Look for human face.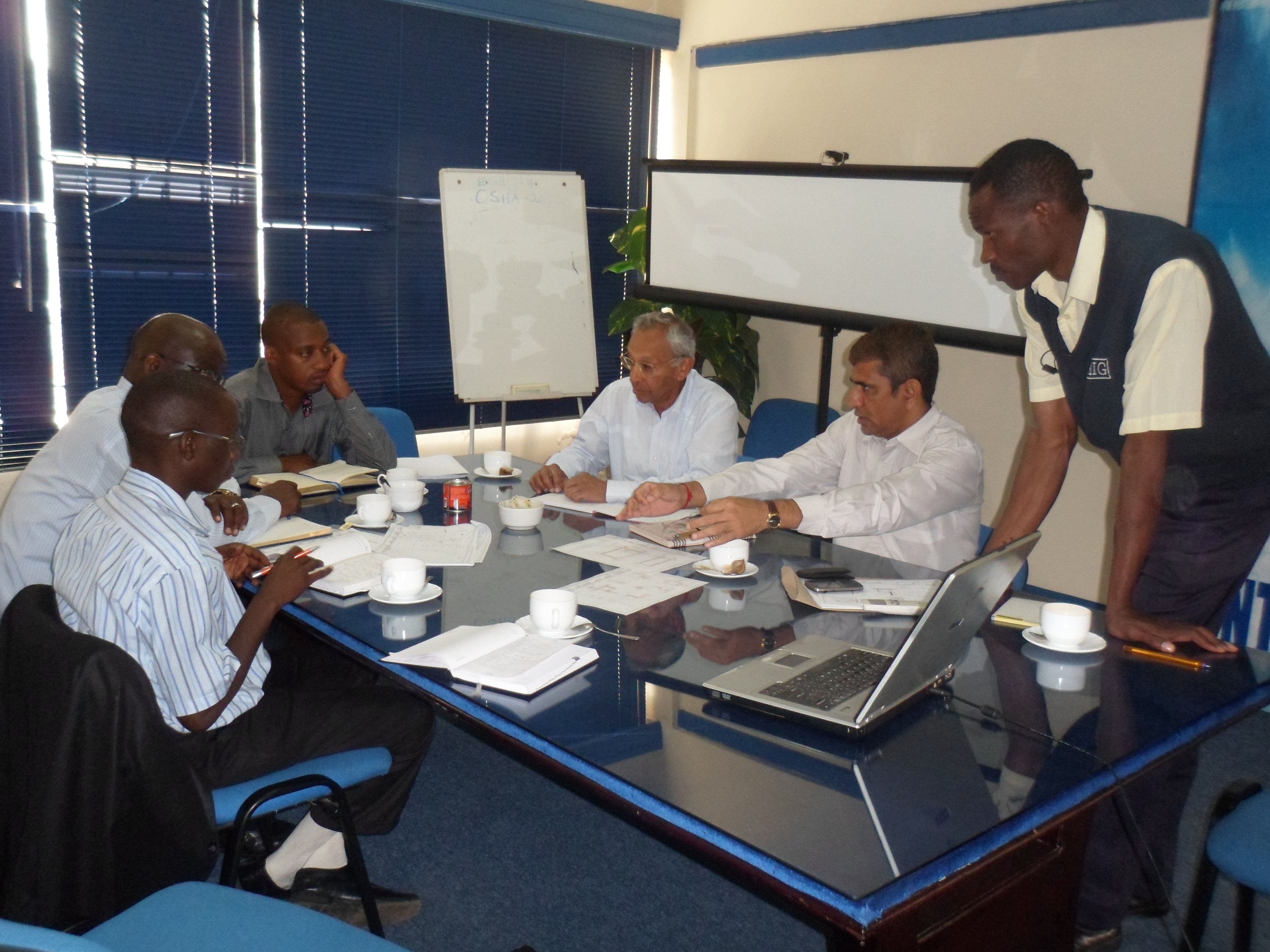
Found: detection(249, 107, 264, 126).
